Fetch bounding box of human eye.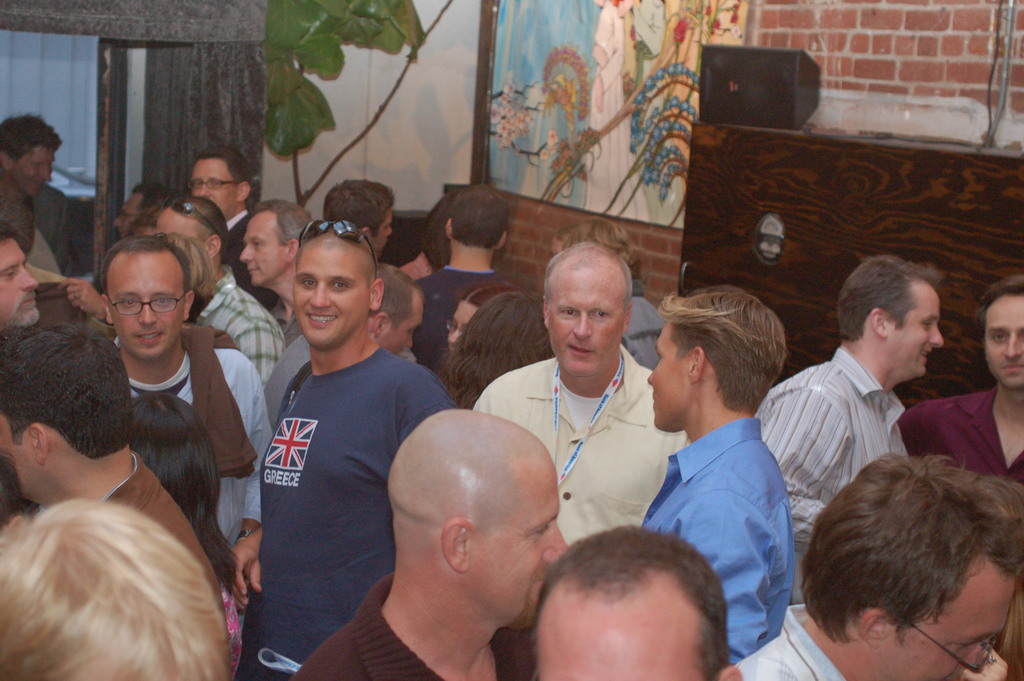
Bbox: [x1=192, y1=181, x2=202, y2=191].
